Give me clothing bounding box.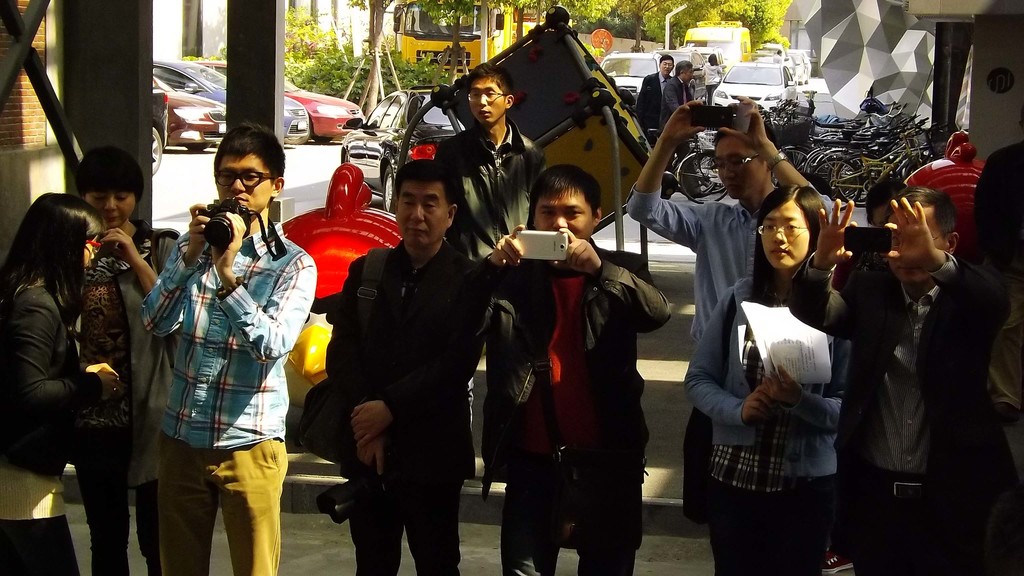
pyautogui.locateOnScreen(132, 217, 317, 575).
